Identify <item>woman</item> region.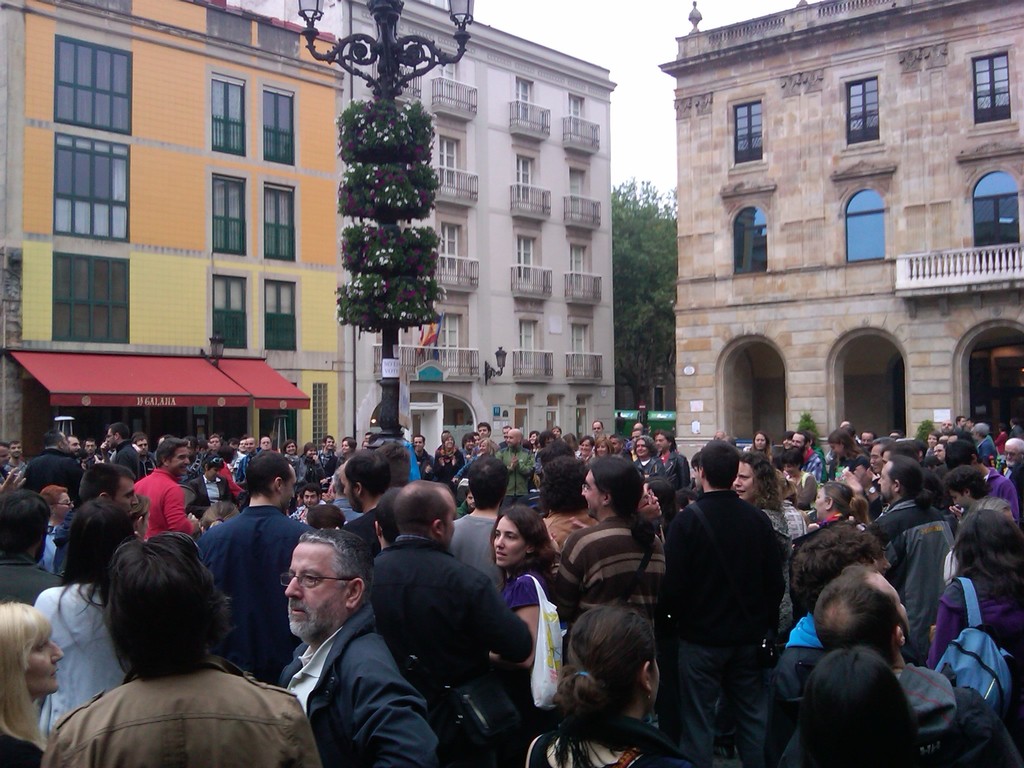
Region: 335:436:358:465.
